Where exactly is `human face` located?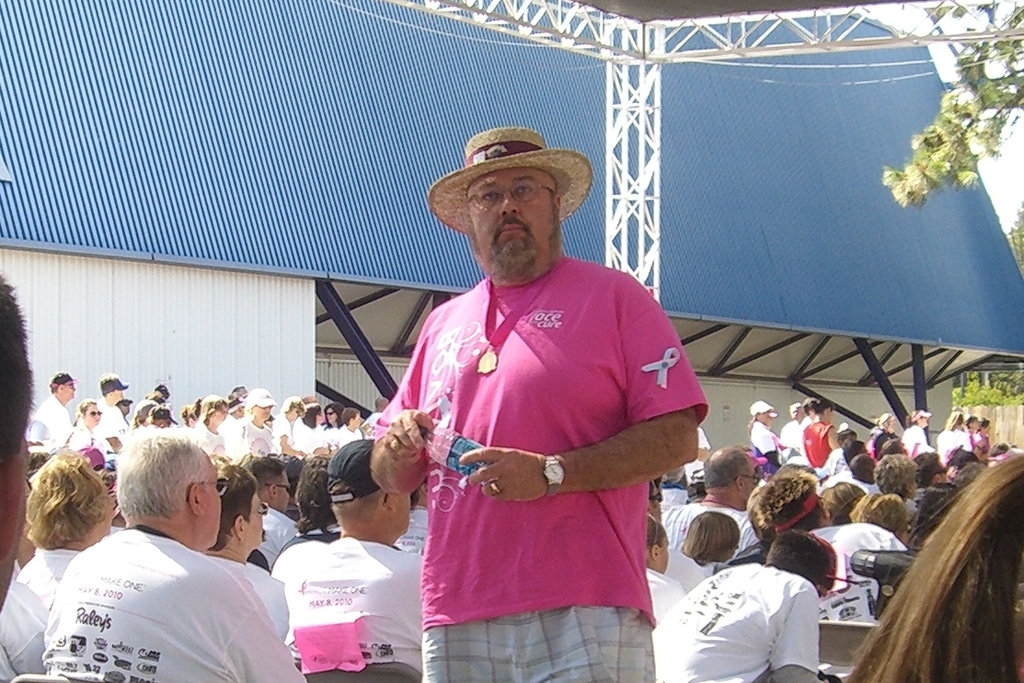
Its bounding box is 201/457/232/550.
